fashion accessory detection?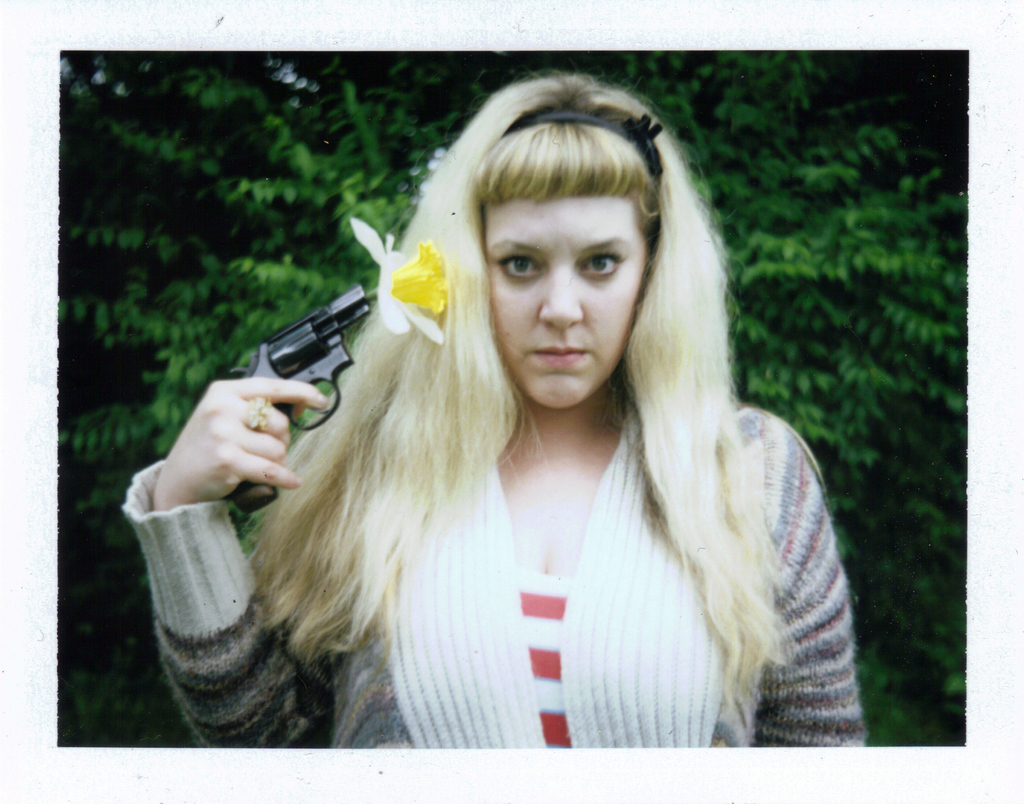
(x1=483, y1=104, x2=660, y2=174)
